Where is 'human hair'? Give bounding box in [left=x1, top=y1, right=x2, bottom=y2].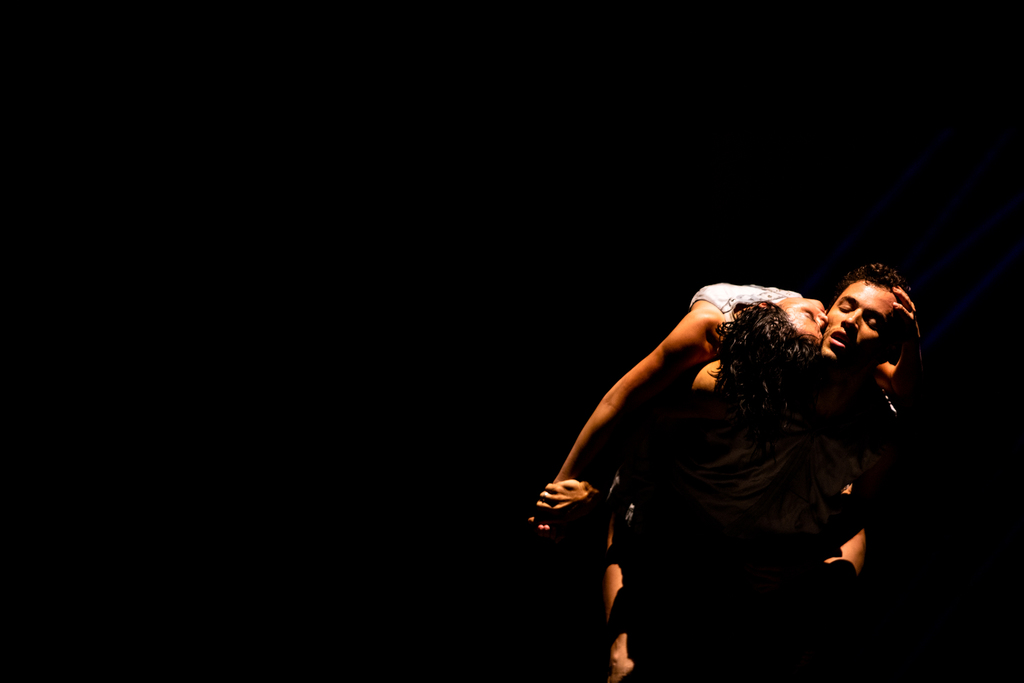
[left=700, top=296, right=829, bottom=415].
